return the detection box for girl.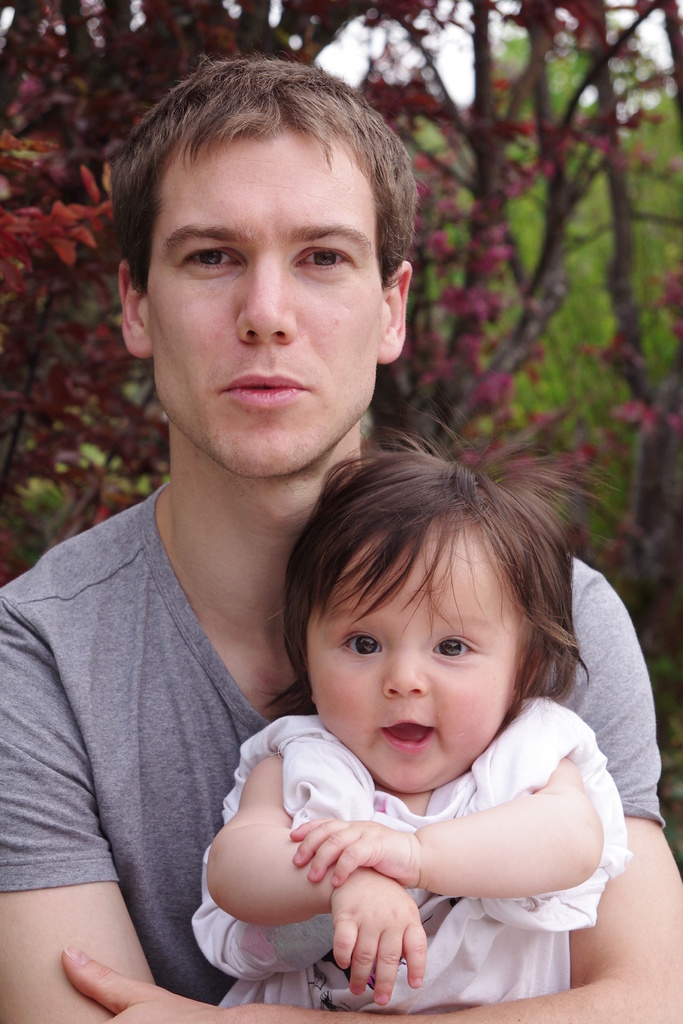
188, 417, 634, 1023.
